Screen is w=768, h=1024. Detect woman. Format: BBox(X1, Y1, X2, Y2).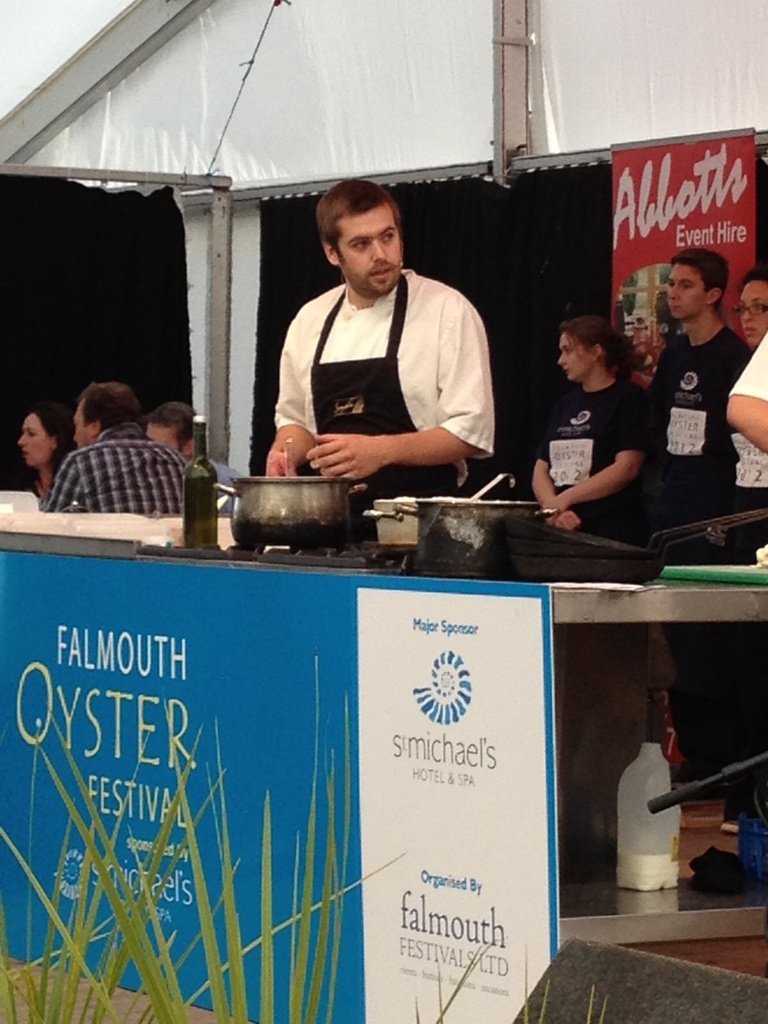
BBox(15, 410, 76, 498).
